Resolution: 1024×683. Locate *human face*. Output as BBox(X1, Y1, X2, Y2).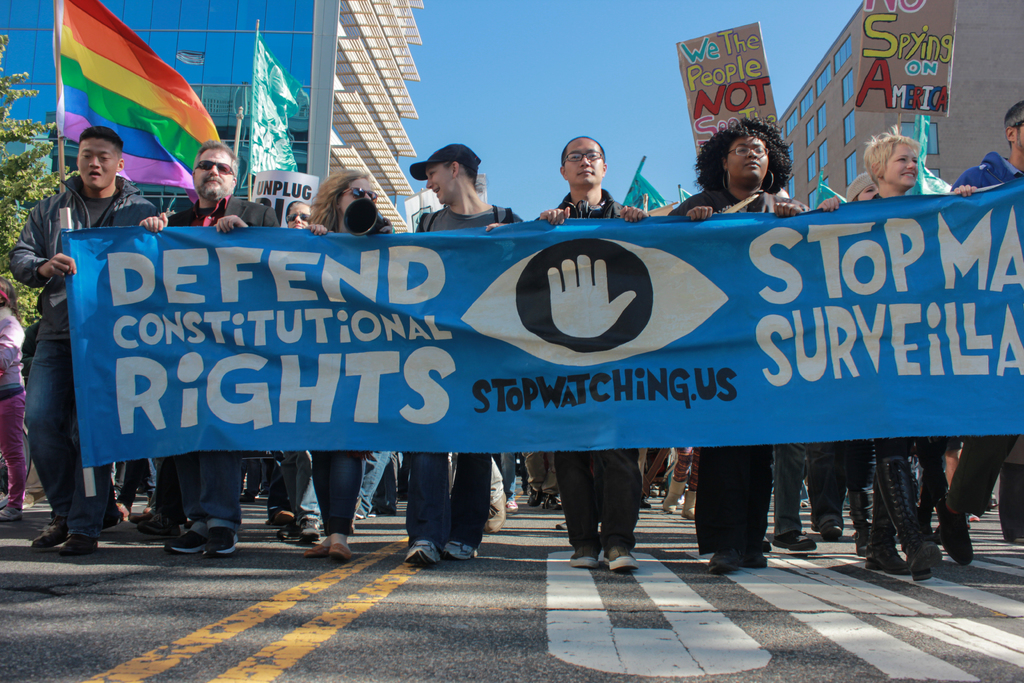
BBox(76, 136, 118, 190).
